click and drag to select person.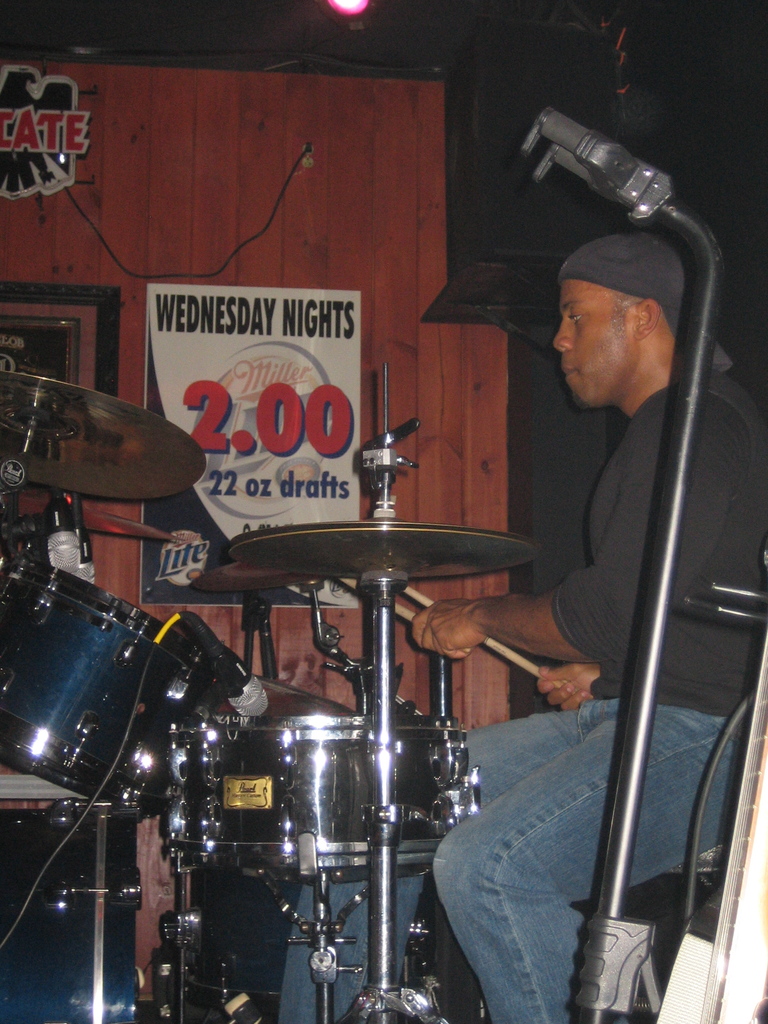
Selection: crop(404, 231, 767, 1023).
